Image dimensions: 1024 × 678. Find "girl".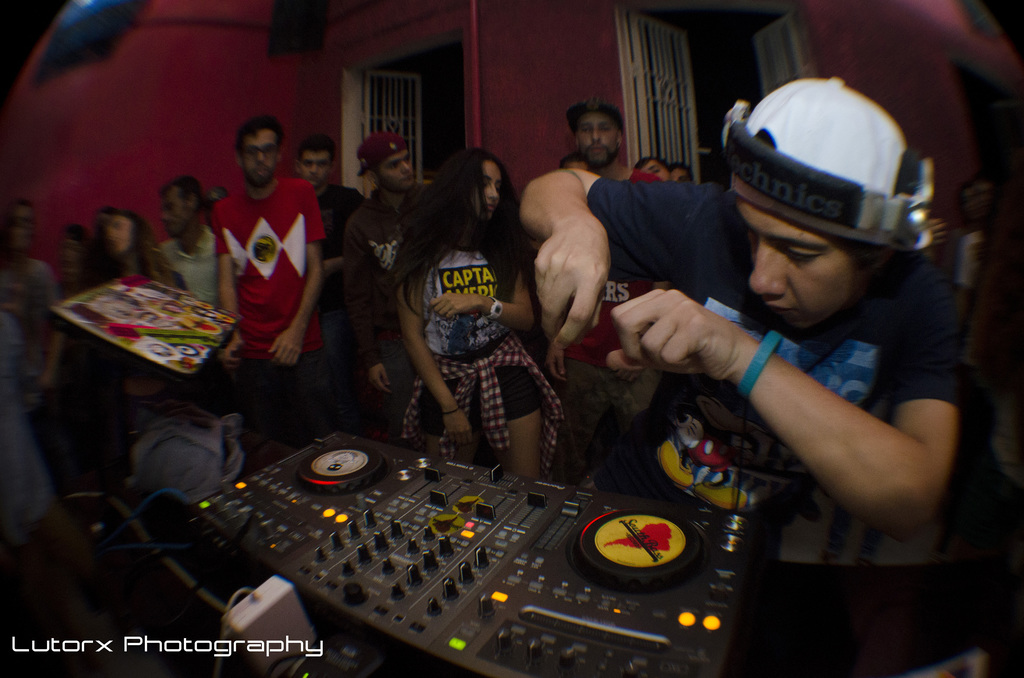
408 144 531 471.
